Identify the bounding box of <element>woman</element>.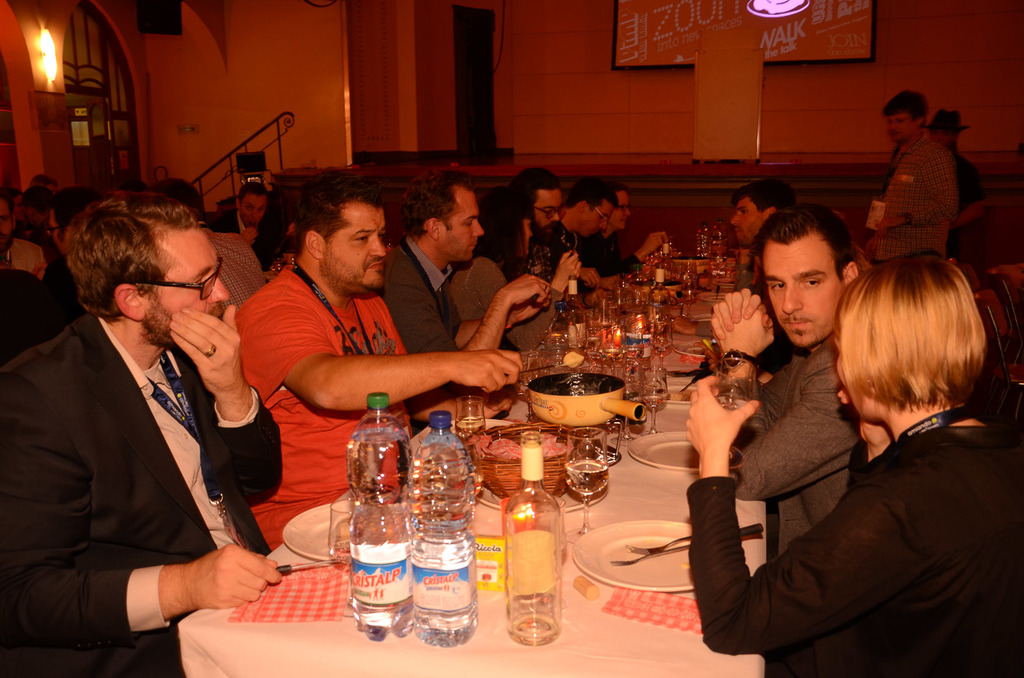
<bbox>446, 185, 584, 352</bbox>.
